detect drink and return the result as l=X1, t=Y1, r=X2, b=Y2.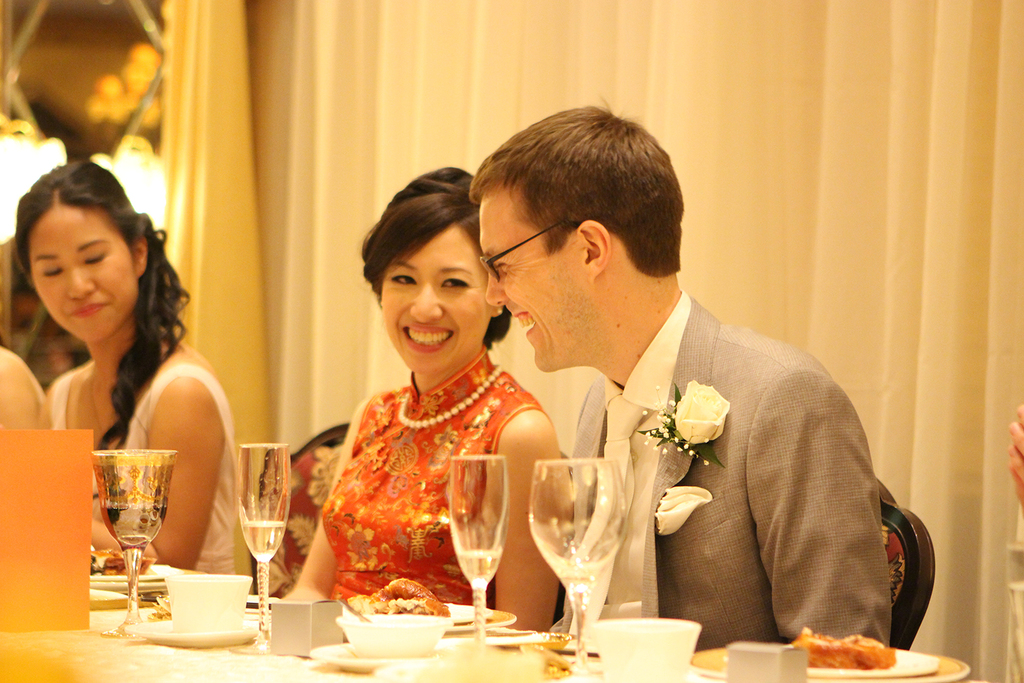
l=462, t=553, r=504, b=591.
